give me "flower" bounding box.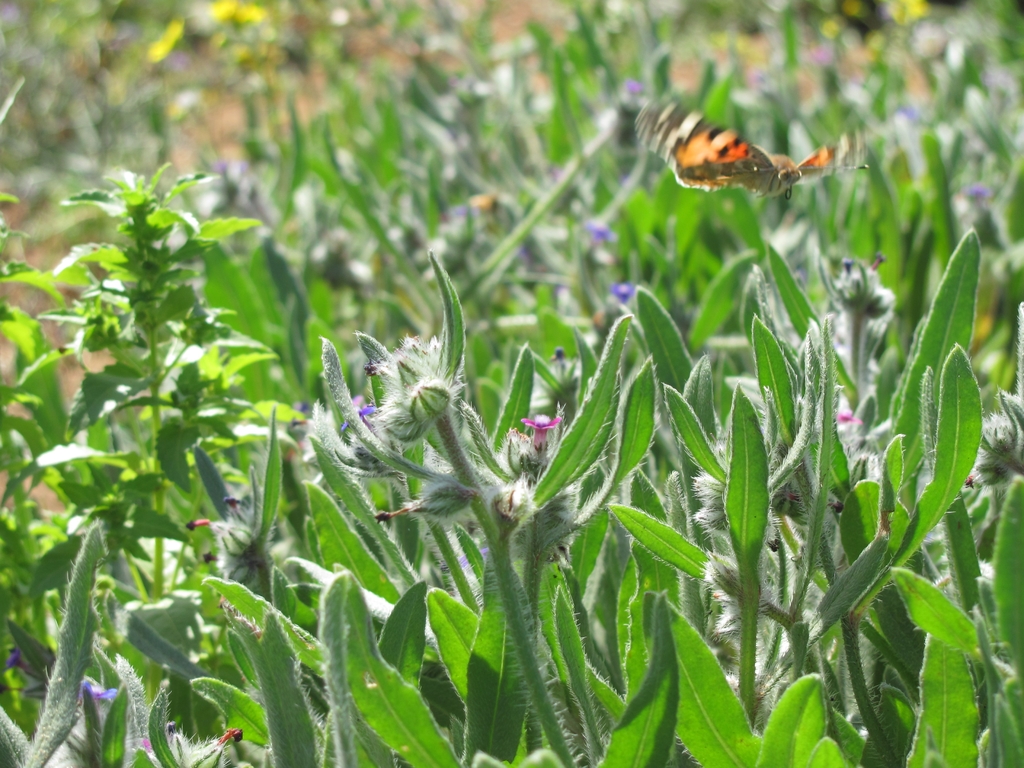
locate(134, 737, 159, 762).
